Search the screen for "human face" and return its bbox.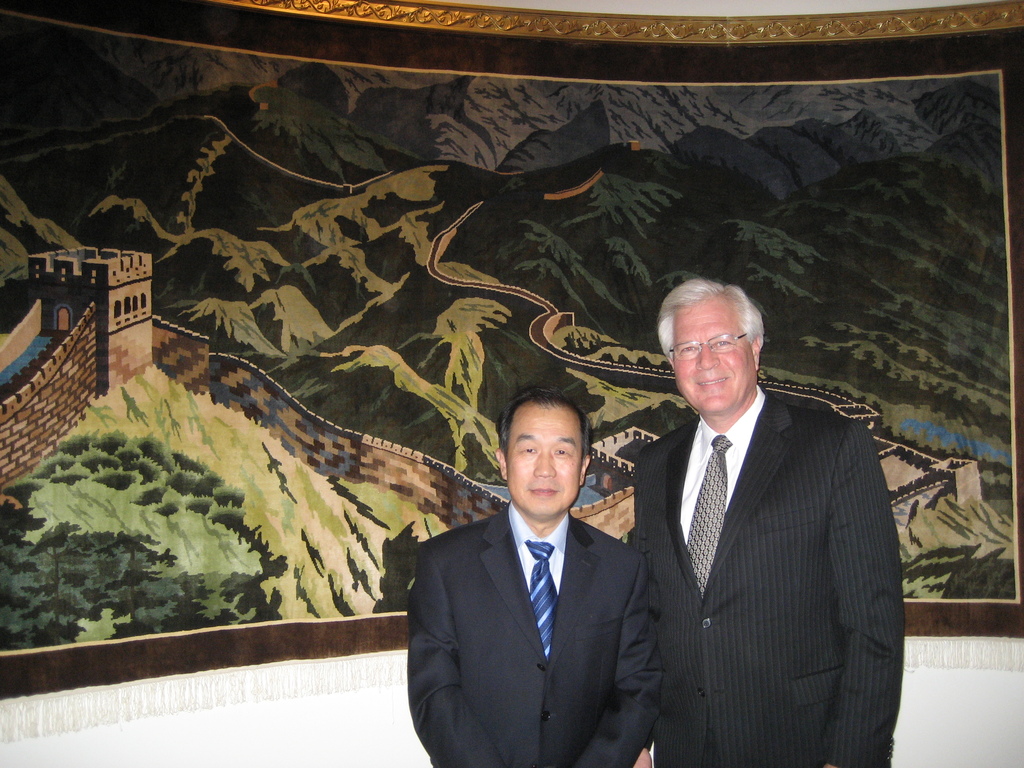
Found: detection(675, 298, 752, 410).
